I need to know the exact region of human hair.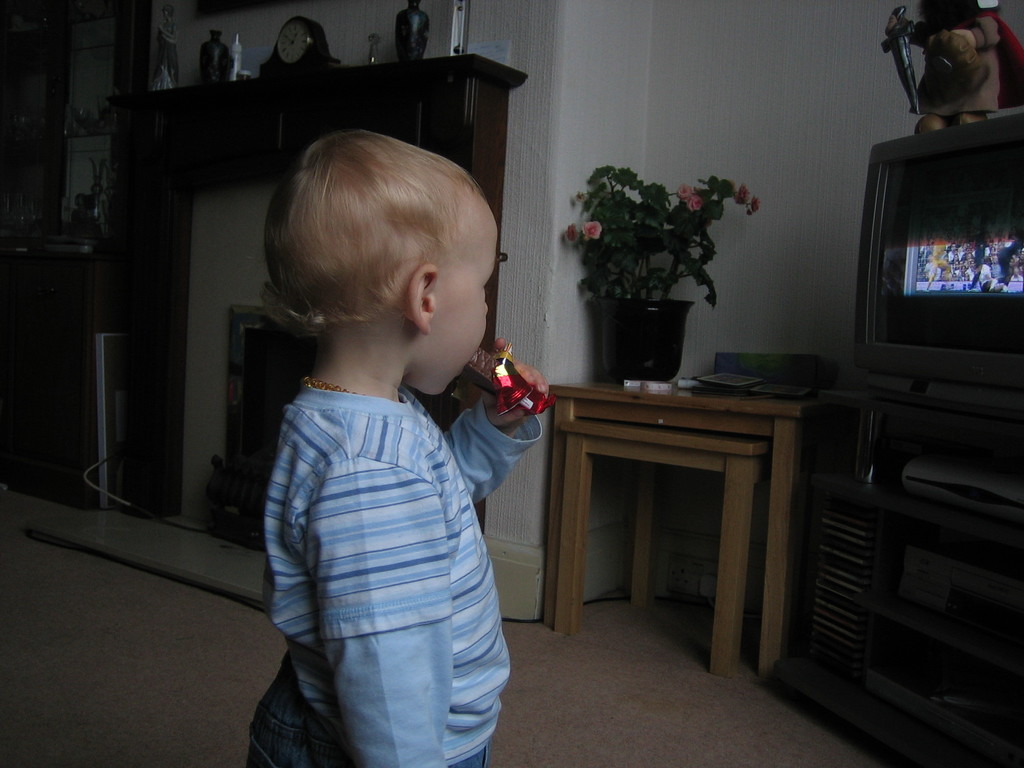
Region: locate(270, 117, 465, 374).
